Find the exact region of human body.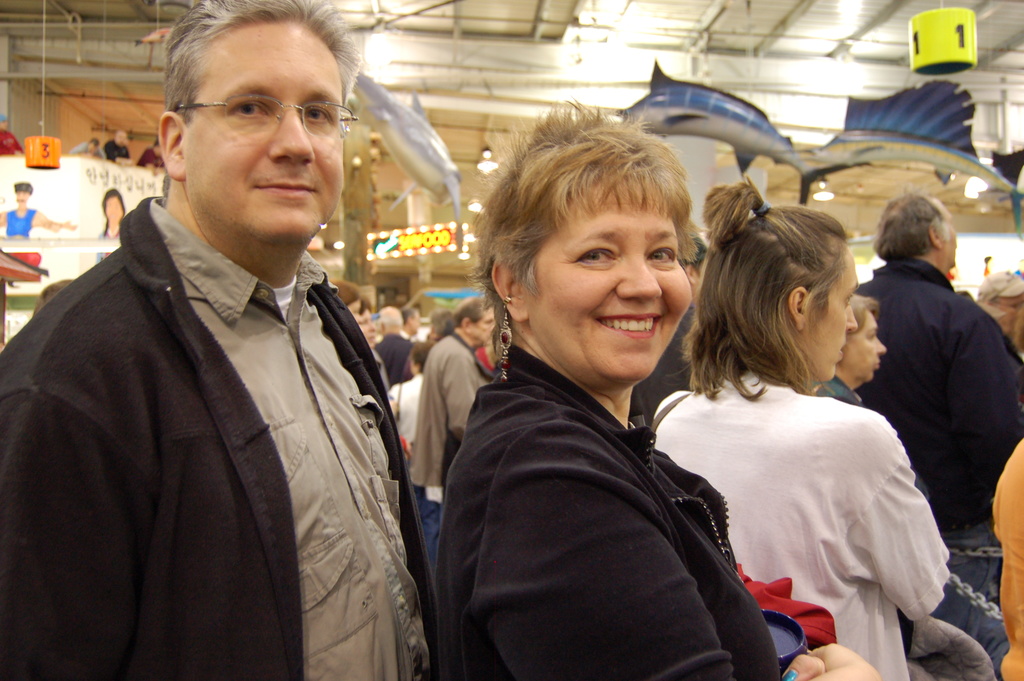
Exact region: crop(0, 192, 440, 680).
